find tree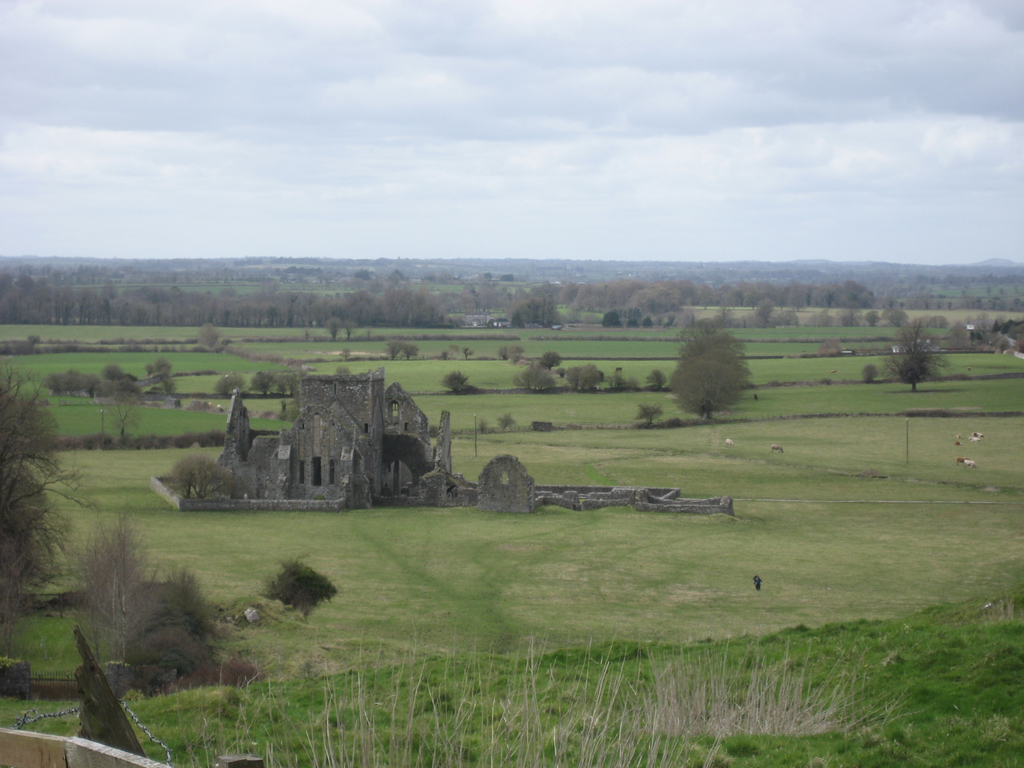
(755,298,774,325)
